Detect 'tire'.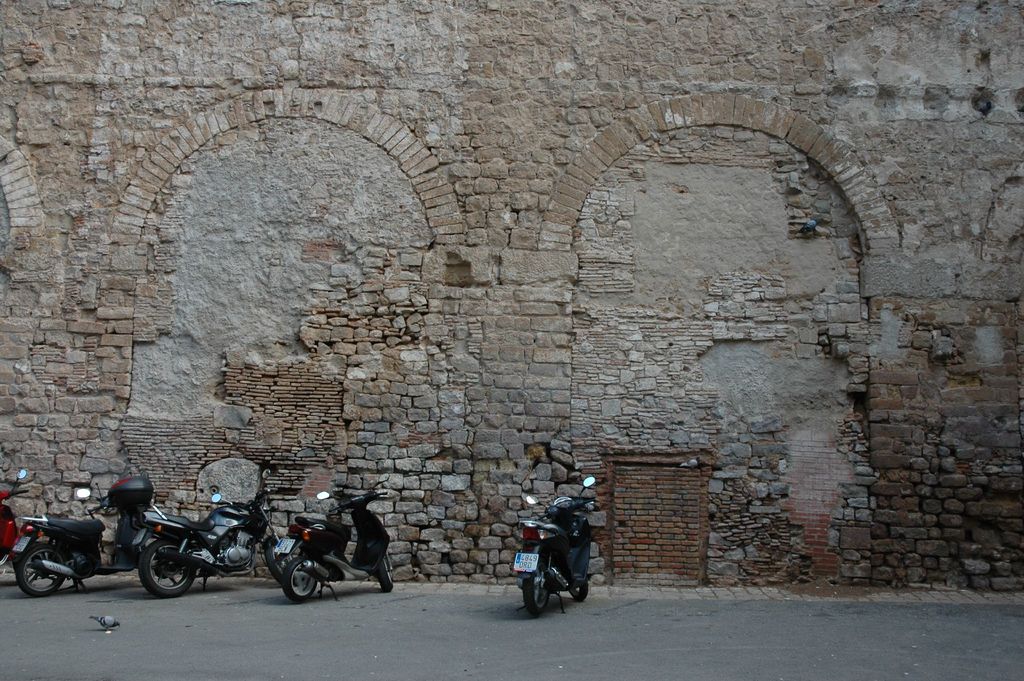
Detected at [525, 547, 551, 613].
